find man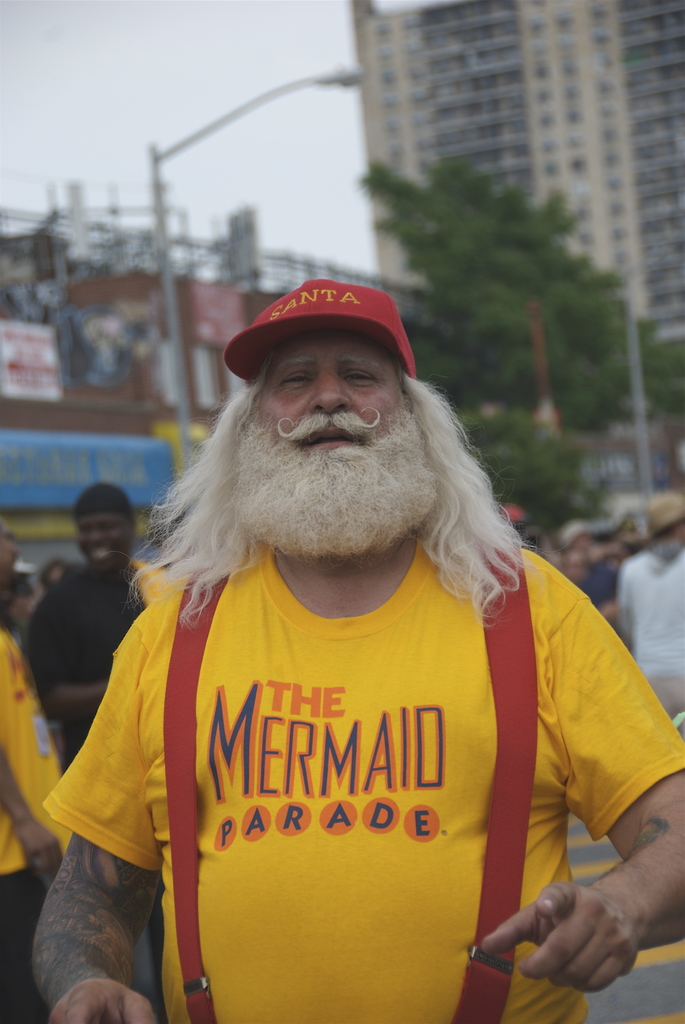
locate(606, 489, 684, 723)
